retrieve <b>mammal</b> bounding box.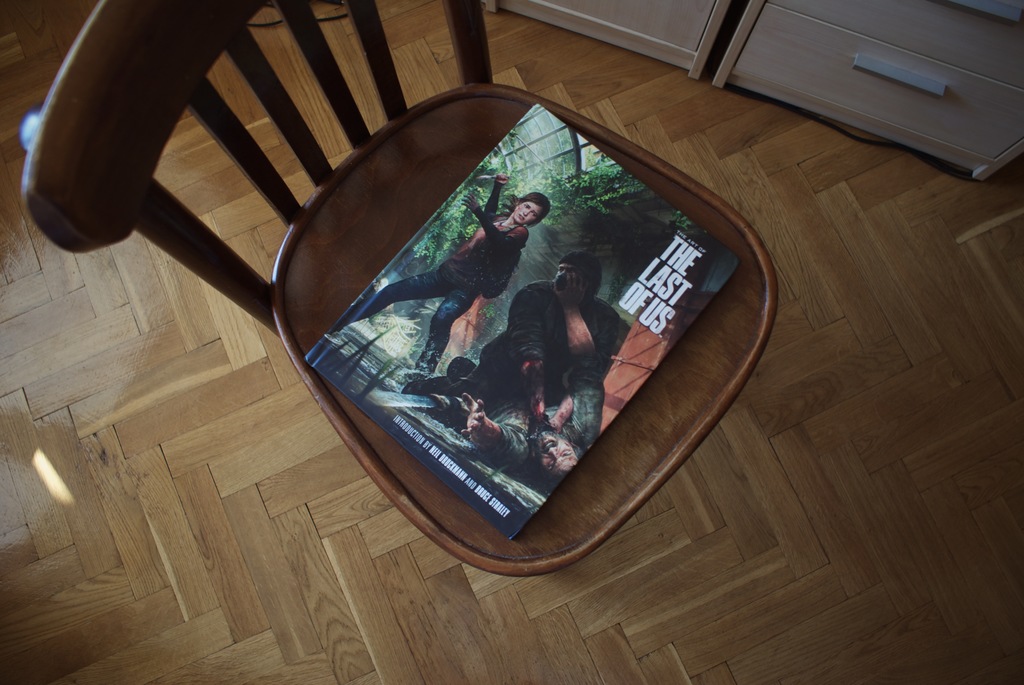
Bounding box: (left=332, top=173, right=552, bottom=379).
